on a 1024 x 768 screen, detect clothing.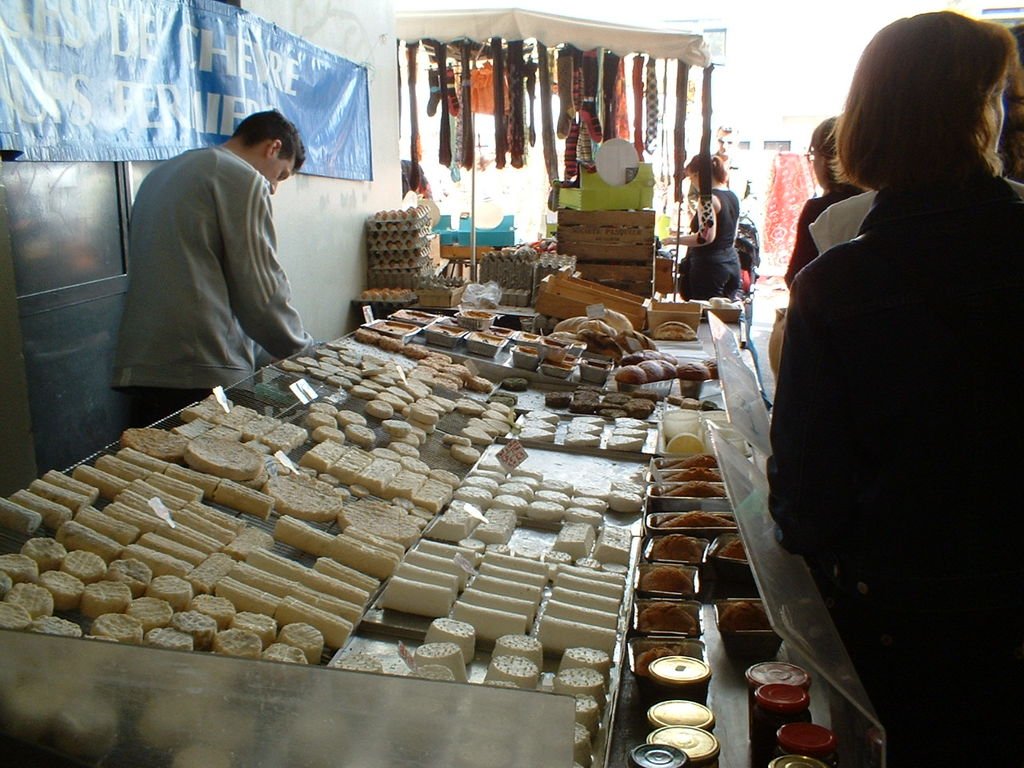
781 172 873 298.
